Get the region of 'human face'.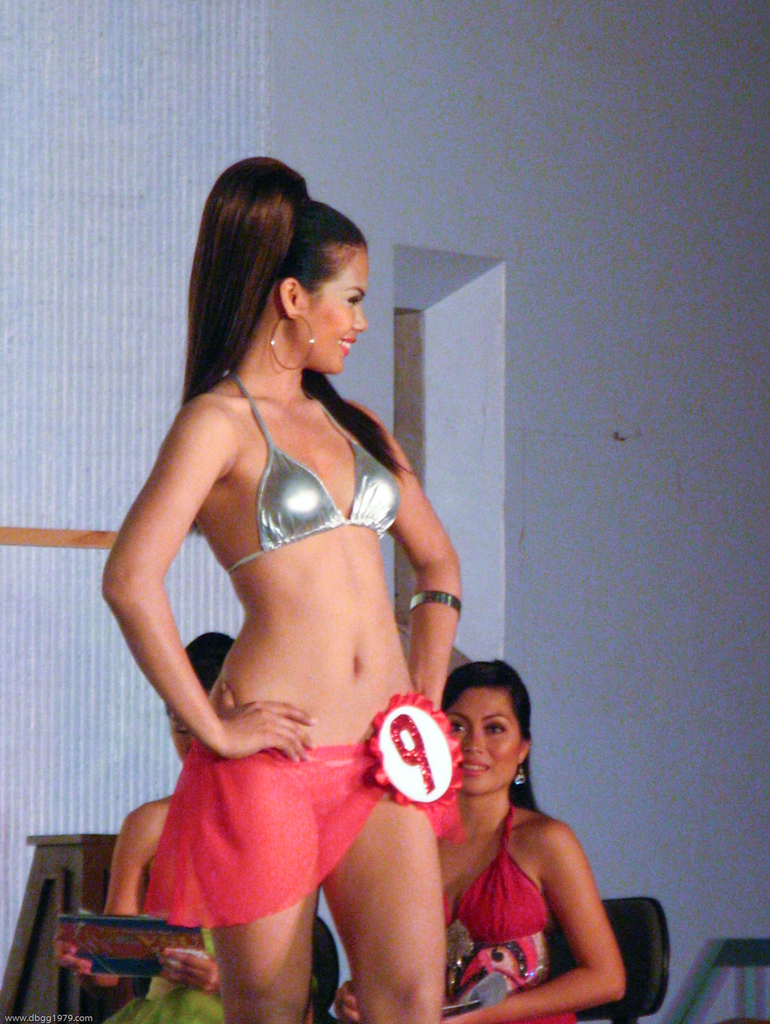
pyautogui.locateOnScreen(451, 690, 521, 795).
